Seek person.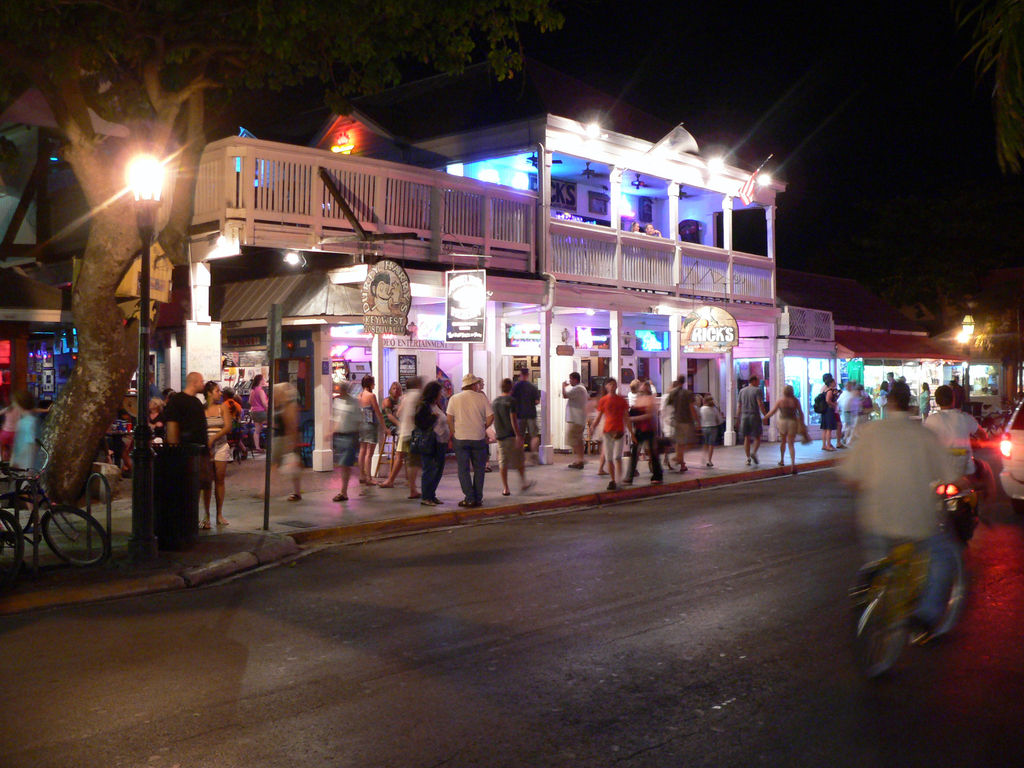
<bbox>406, 378, 455, 505</bbox>.
